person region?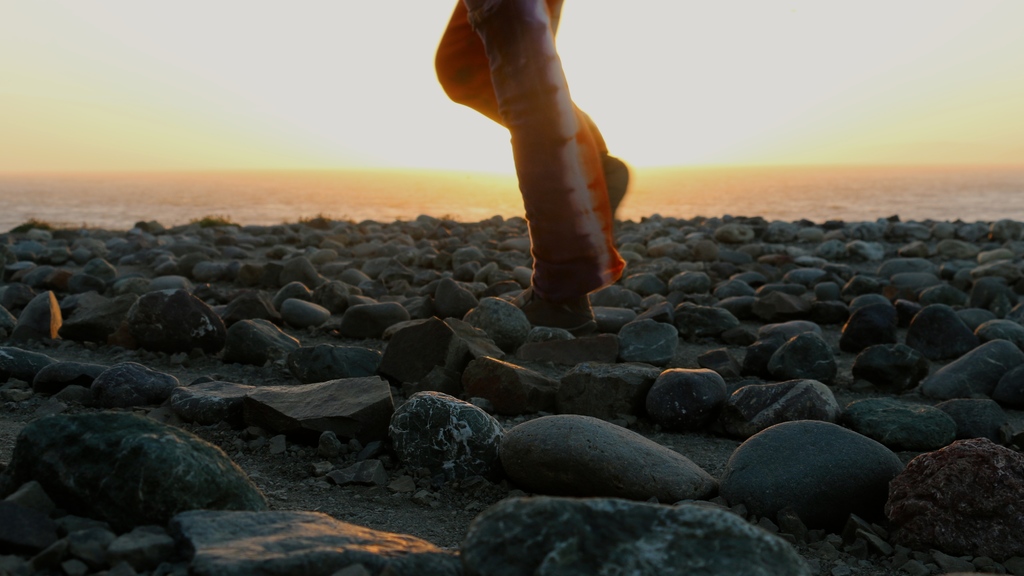
424, 0, 650, 333
